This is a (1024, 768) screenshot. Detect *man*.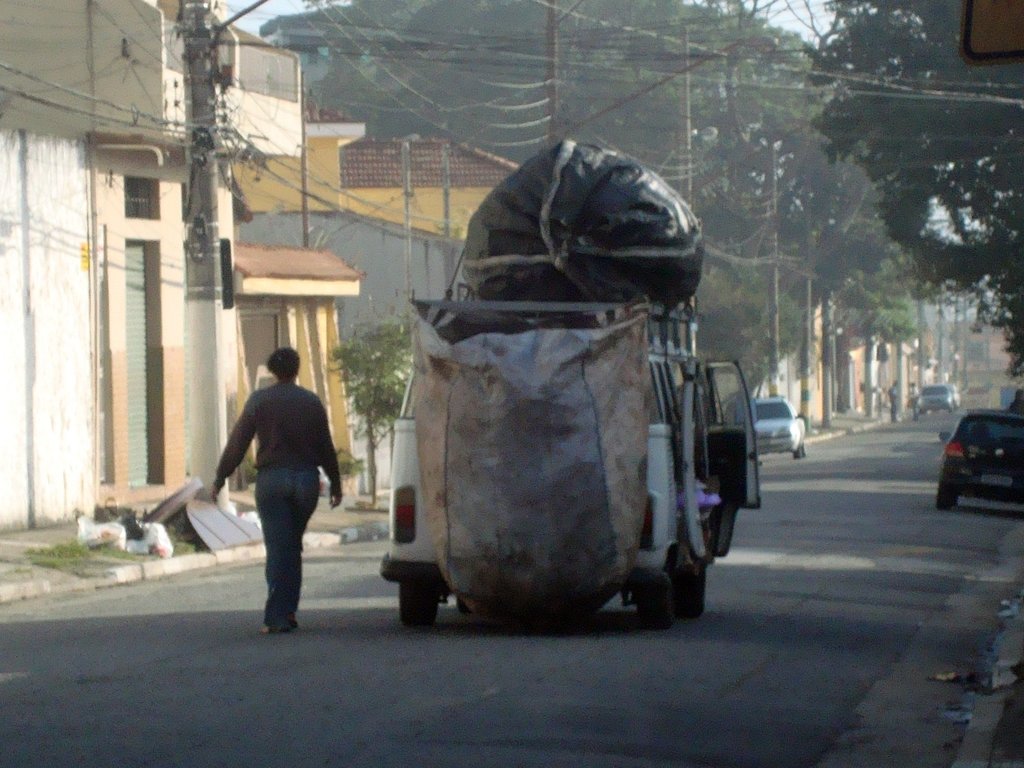
[left=211, top=350, right=344, bottom=640].
